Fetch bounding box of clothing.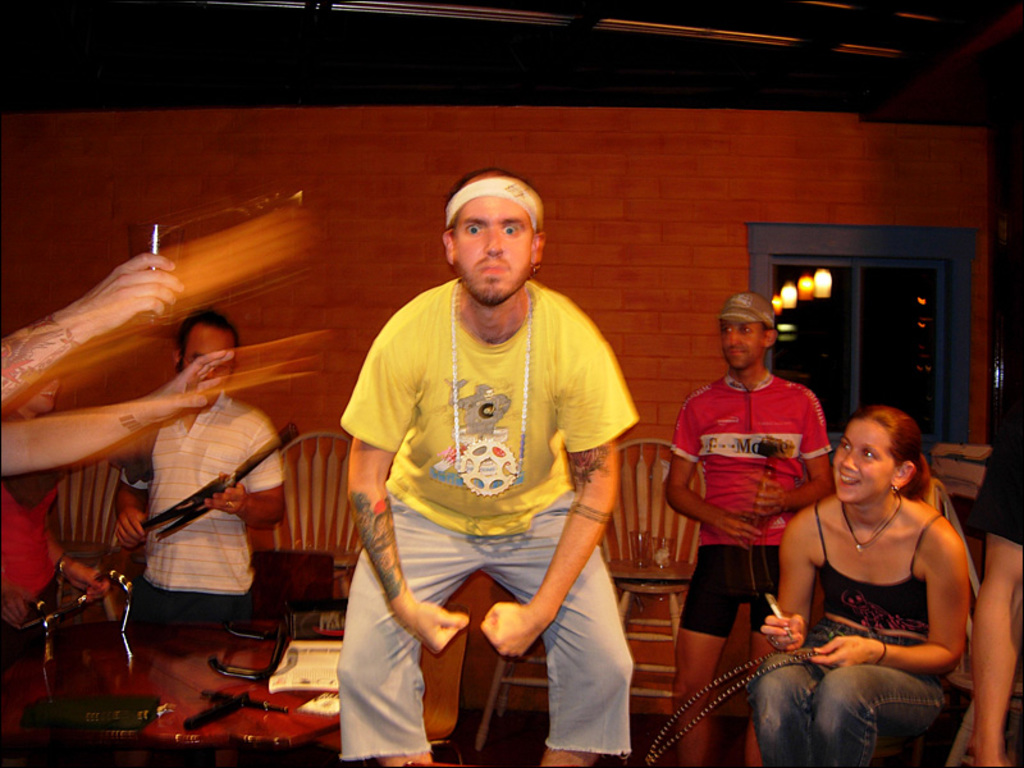
Bbox: crop(972, 378, 1023, 552).
